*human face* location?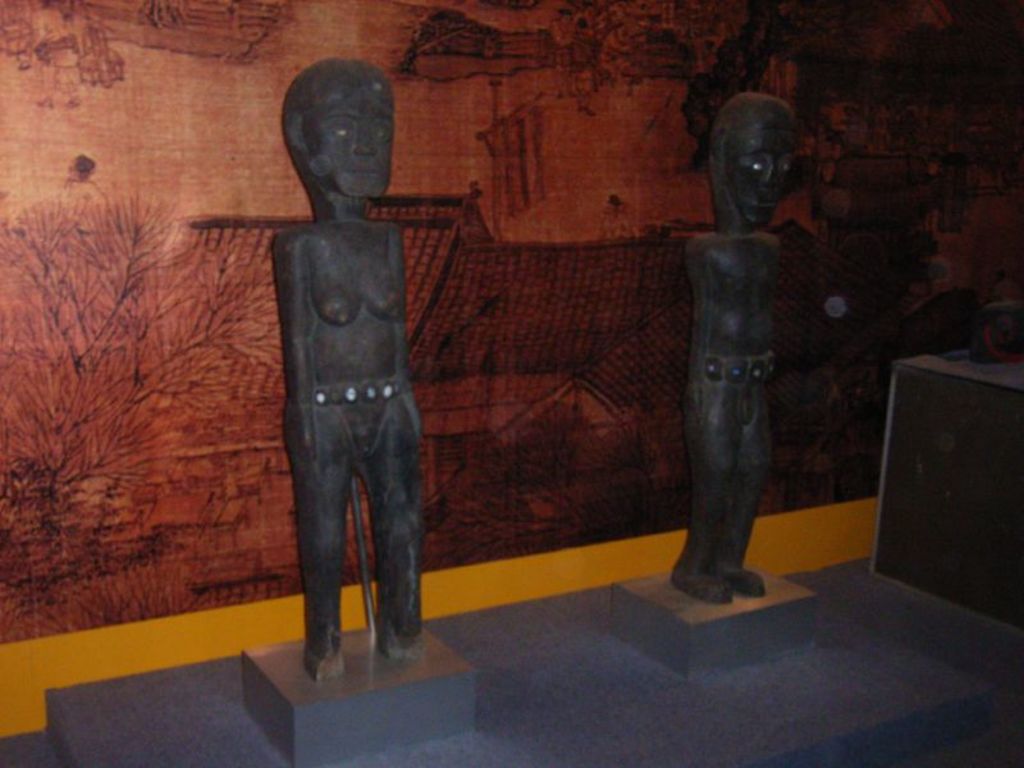
box=[300, 90, 398, 195]
